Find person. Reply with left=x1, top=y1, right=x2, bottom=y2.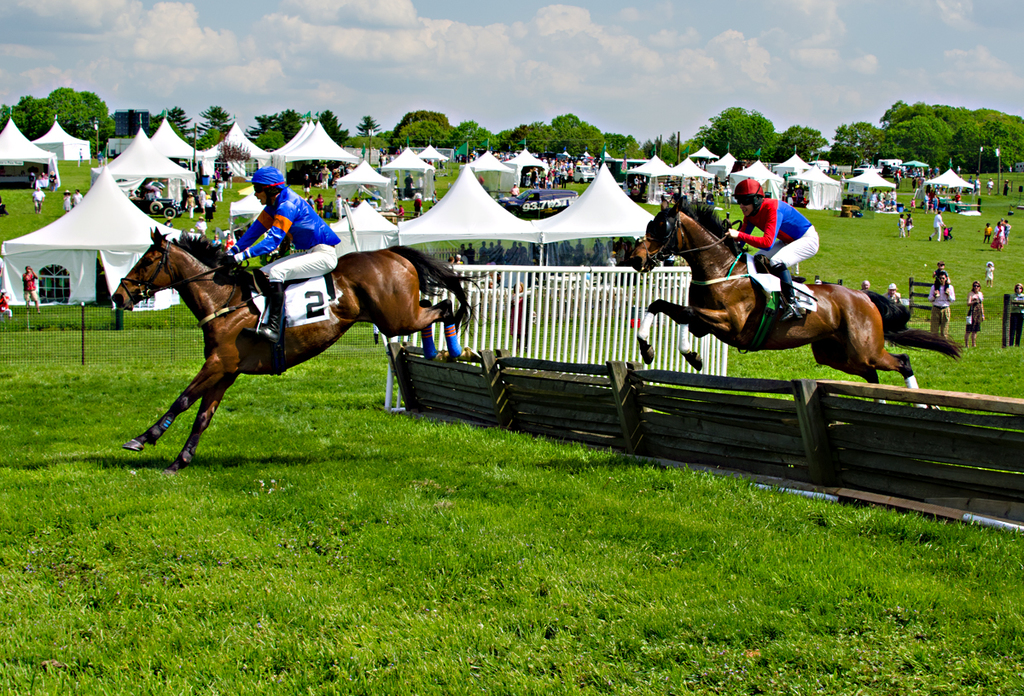
left=218, top=168, right=347, bottom=344.
